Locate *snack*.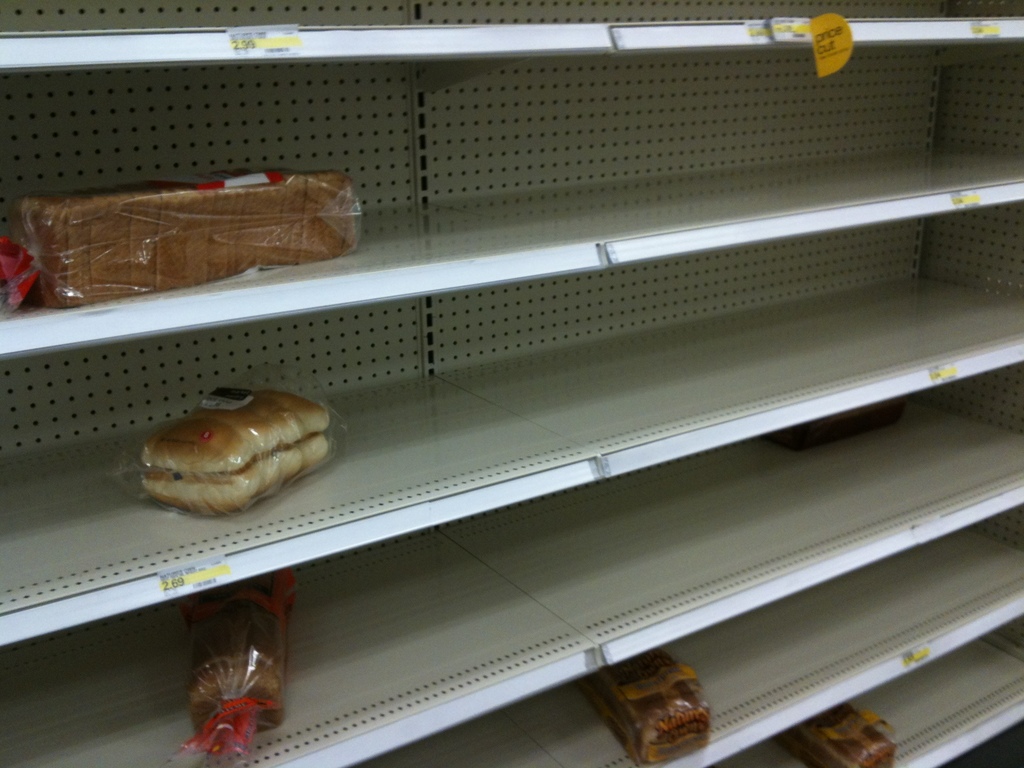
Bounding box: [767, 696, 904, 767].
